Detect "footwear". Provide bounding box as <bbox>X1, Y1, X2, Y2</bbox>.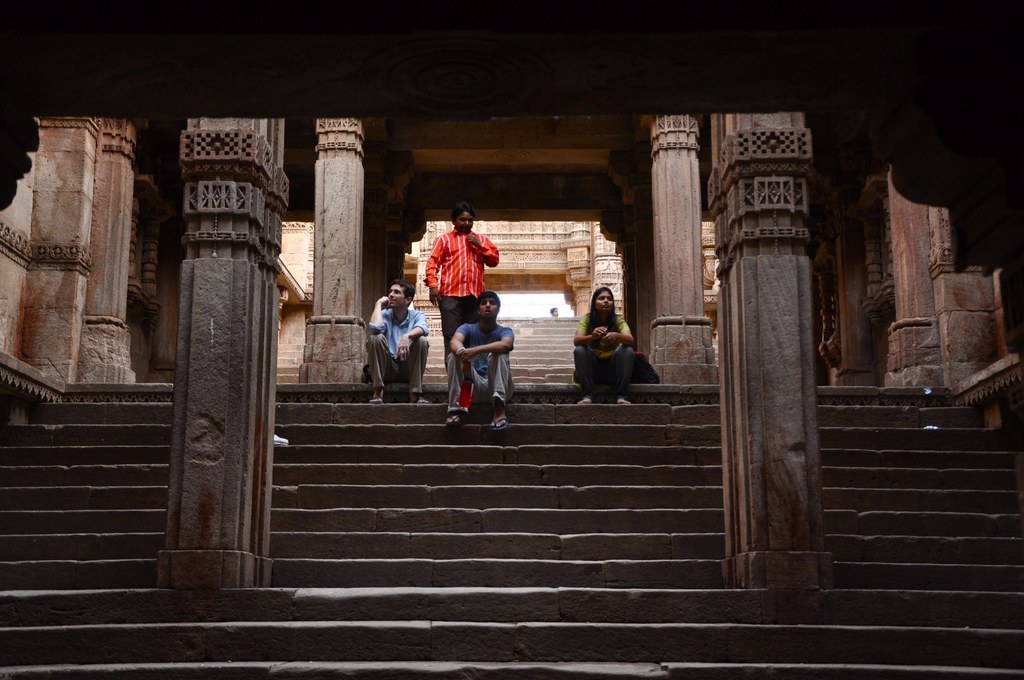
<bbox>486, 417, 508, 433</bbox>.
